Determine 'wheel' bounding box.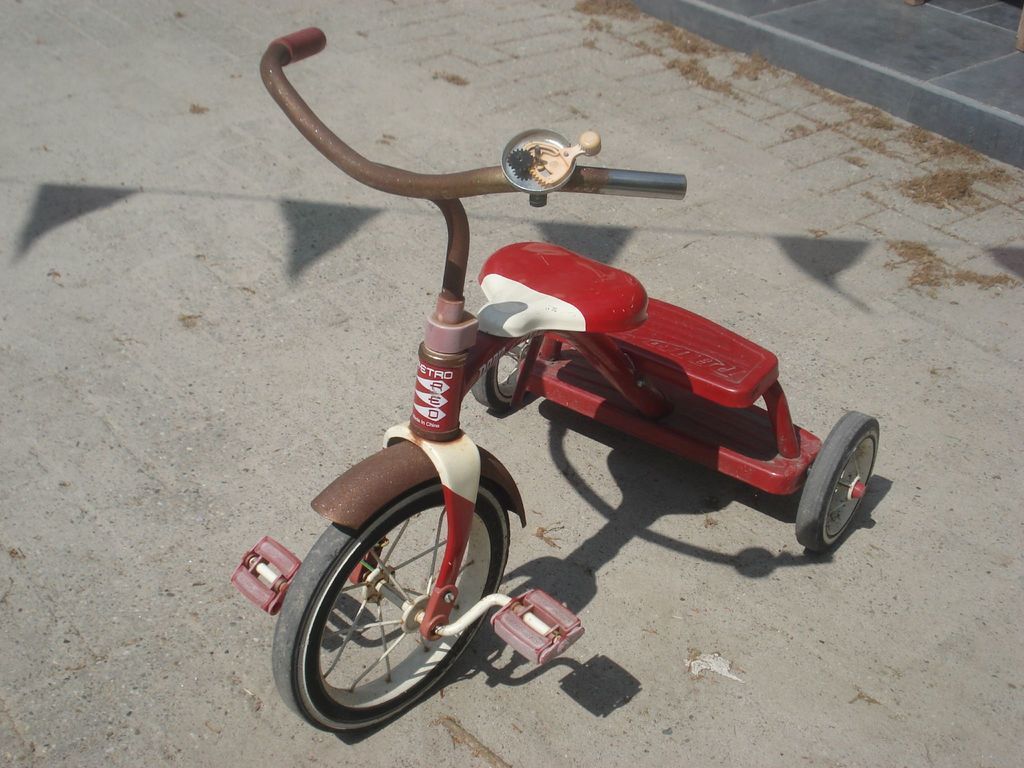
Determined: left=795, top=413, right=880, bottom=550.
